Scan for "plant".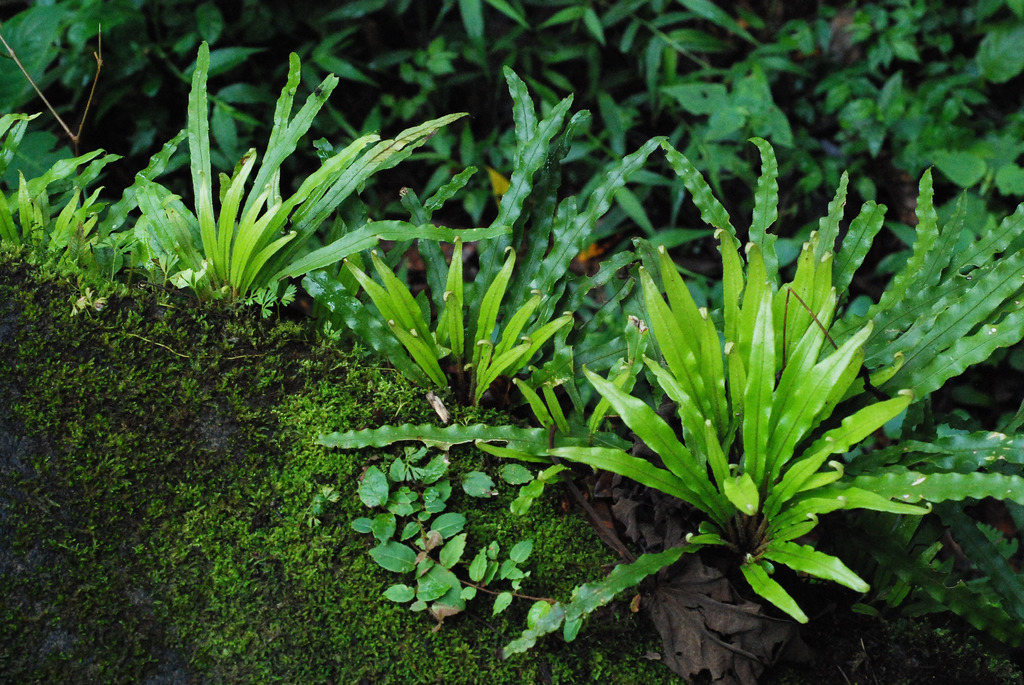
Scan result: box(134, 31, 472, 306).
